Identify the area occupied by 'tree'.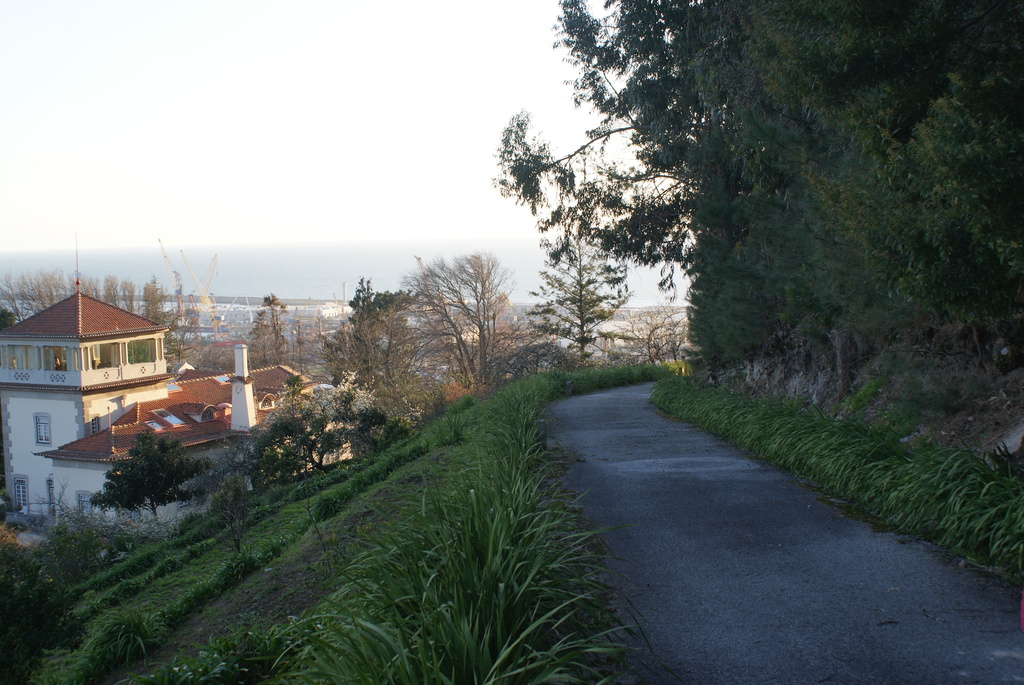
Area: [92,422,225,526].
